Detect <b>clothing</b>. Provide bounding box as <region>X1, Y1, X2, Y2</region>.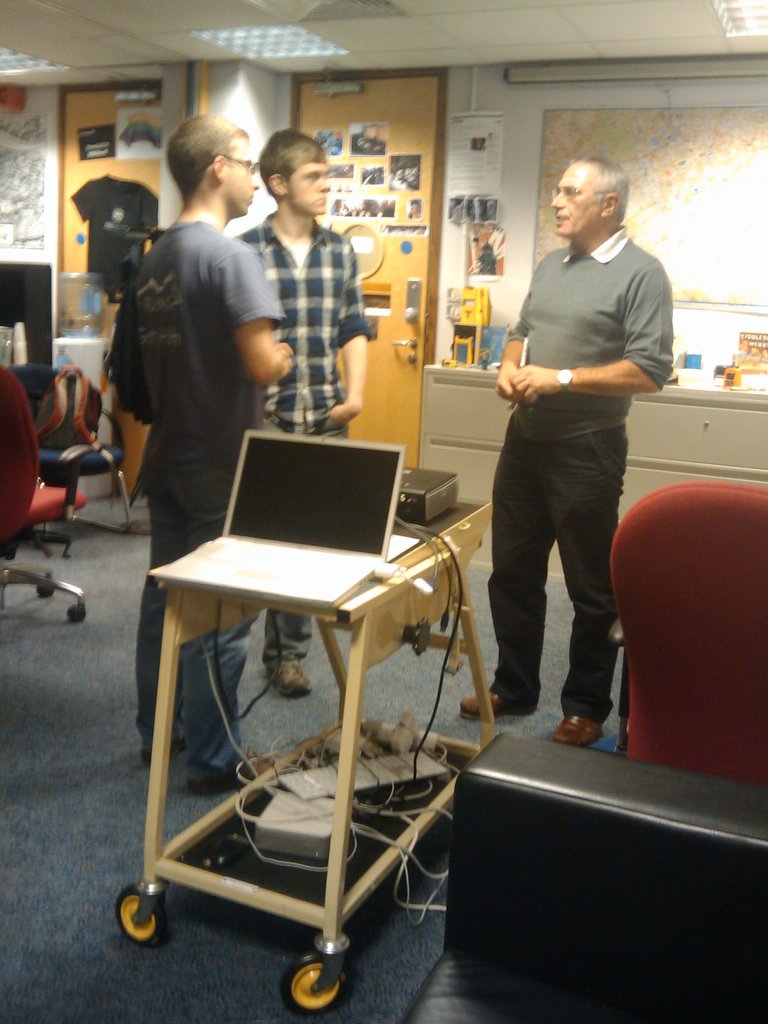
<region>102, 214, 287, 781</region>.
